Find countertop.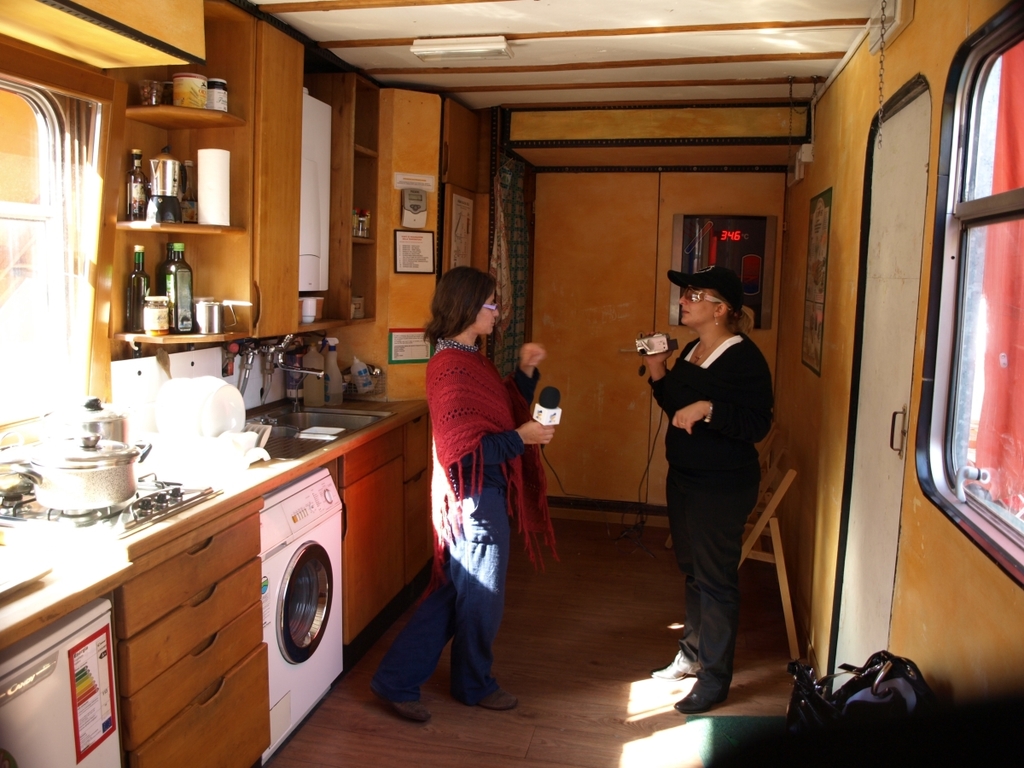
rect(0, 381, 427, 642).
